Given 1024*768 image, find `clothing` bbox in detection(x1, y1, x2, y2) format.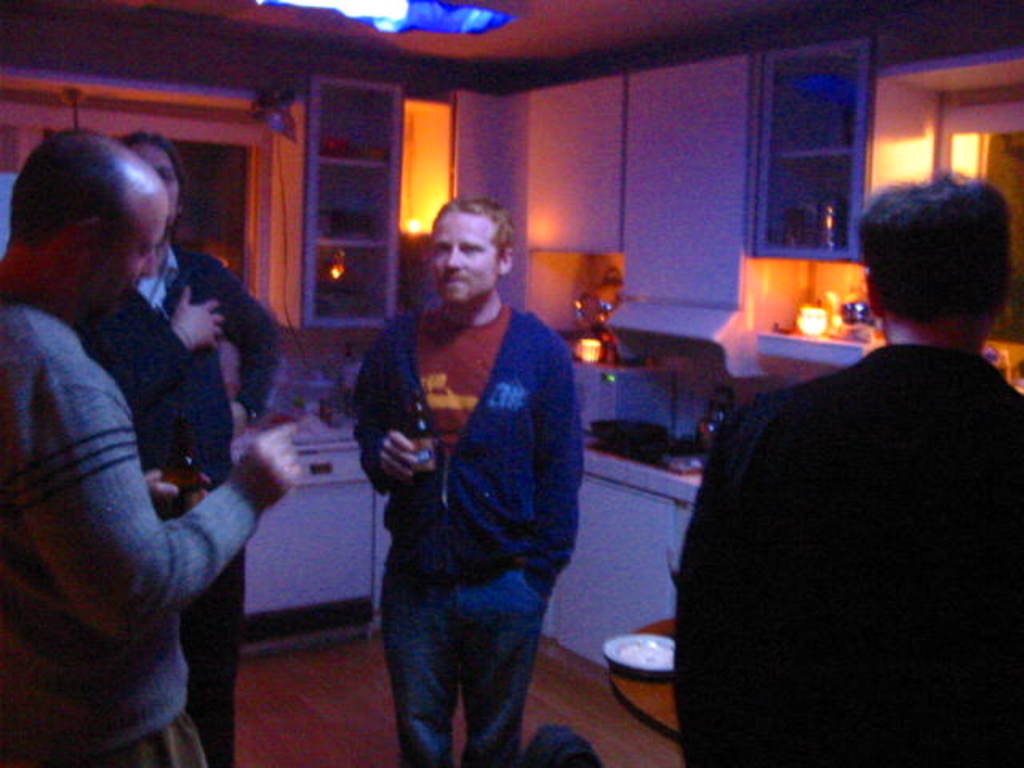
detection(83, 245, 290, 766).
